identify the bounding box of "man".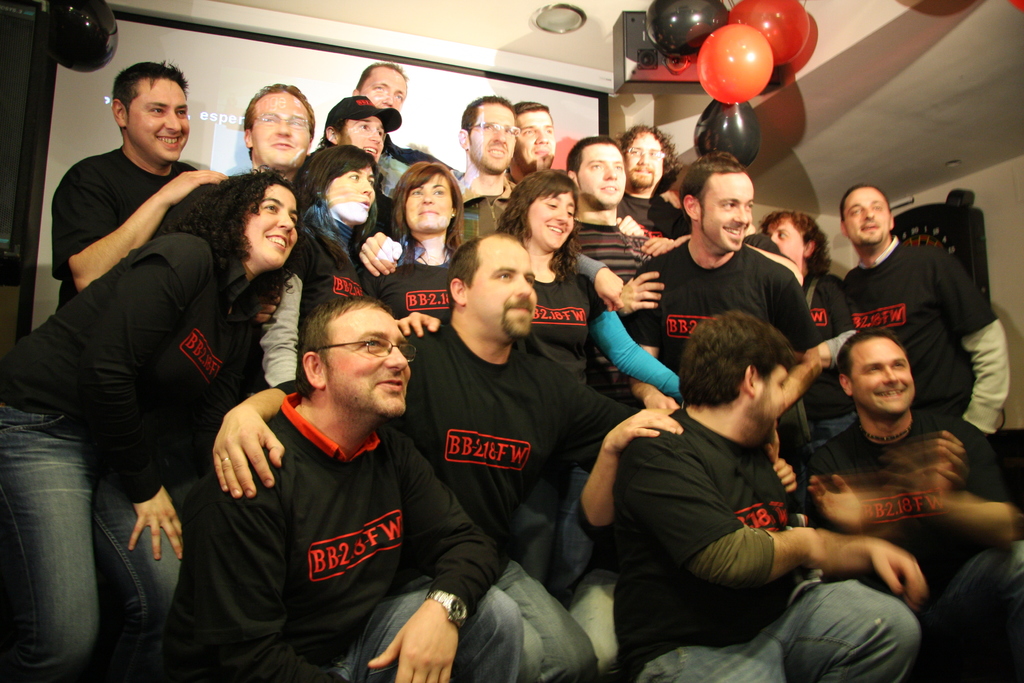
bbox=[212, 229, 638, 682].
